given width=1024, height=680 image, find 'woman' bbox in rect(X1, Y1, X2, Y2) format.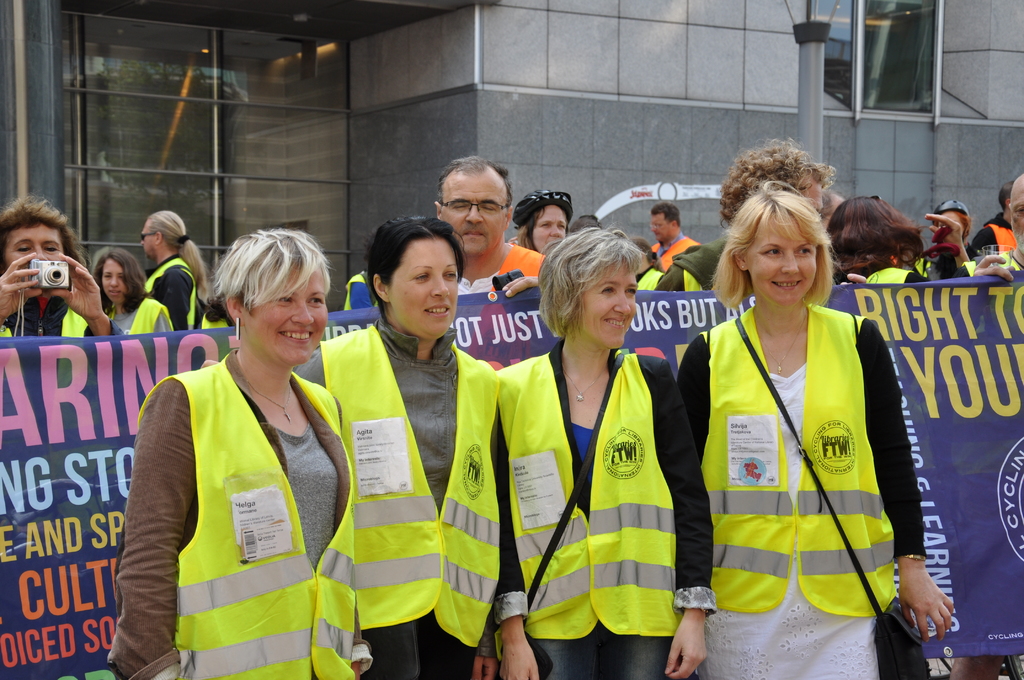
rect(829, 198, 943, 291).
